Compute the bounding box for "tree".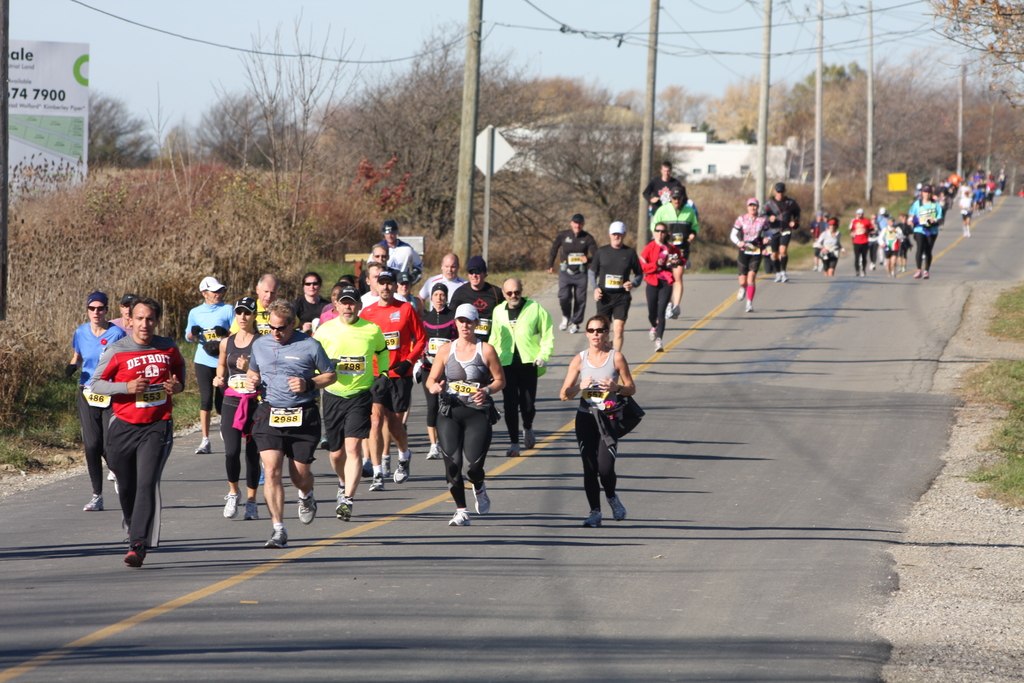
(left=81, top=92, right=152, bottom=170).
